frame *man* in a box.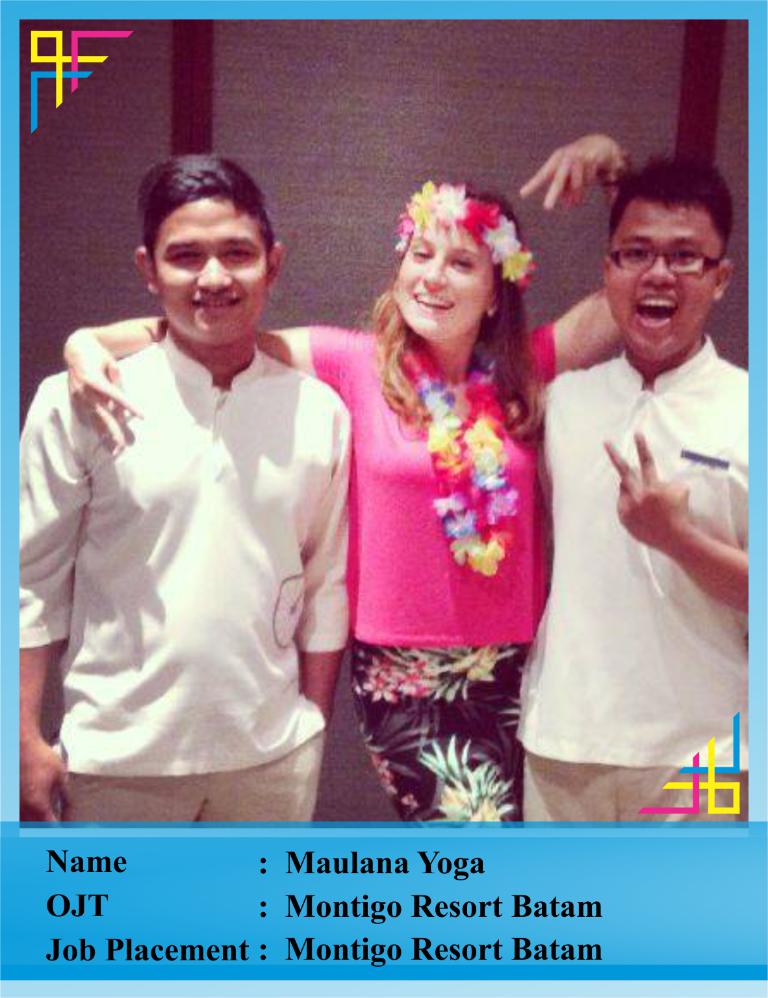
(512, 144, 763, 828).
